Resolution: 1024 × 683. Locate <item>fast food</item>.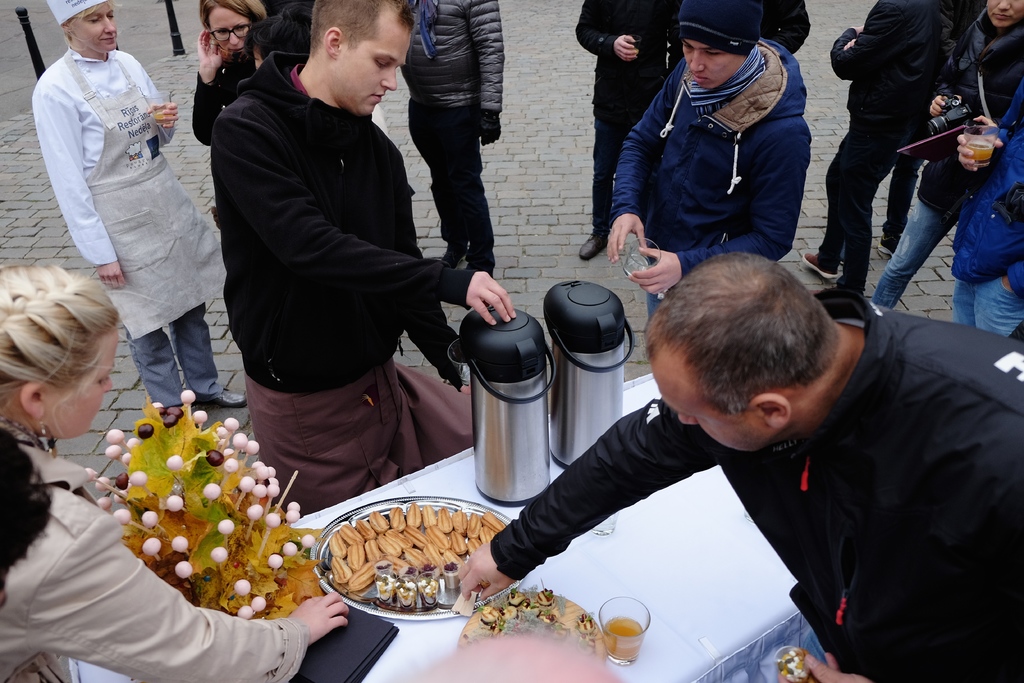
435 507 456 531.
